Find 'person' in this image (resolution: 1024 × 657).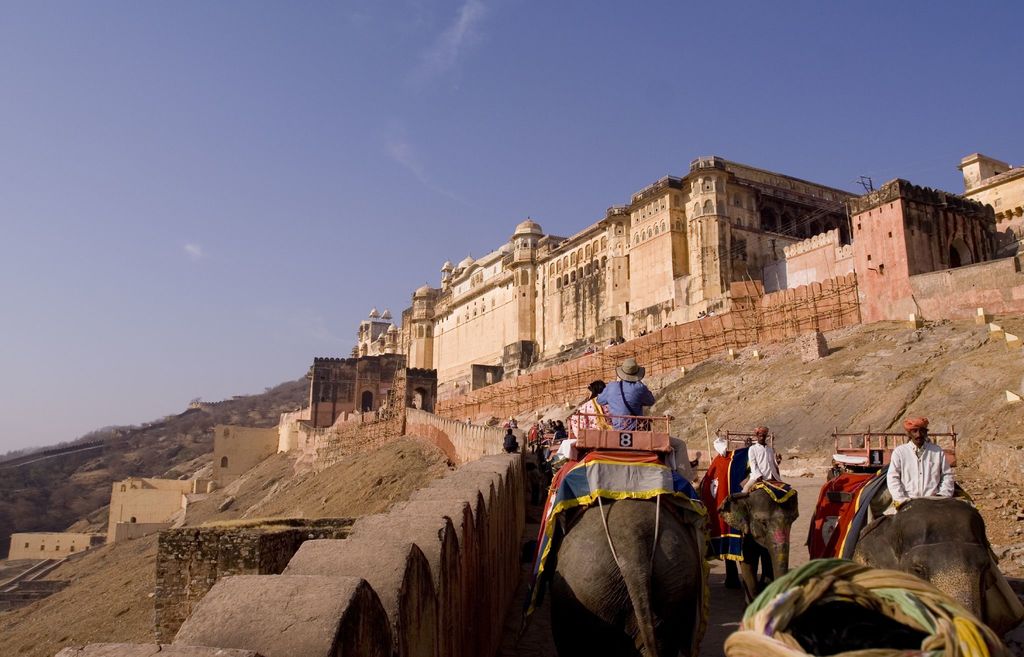
box(740, 416, 798, 494).
